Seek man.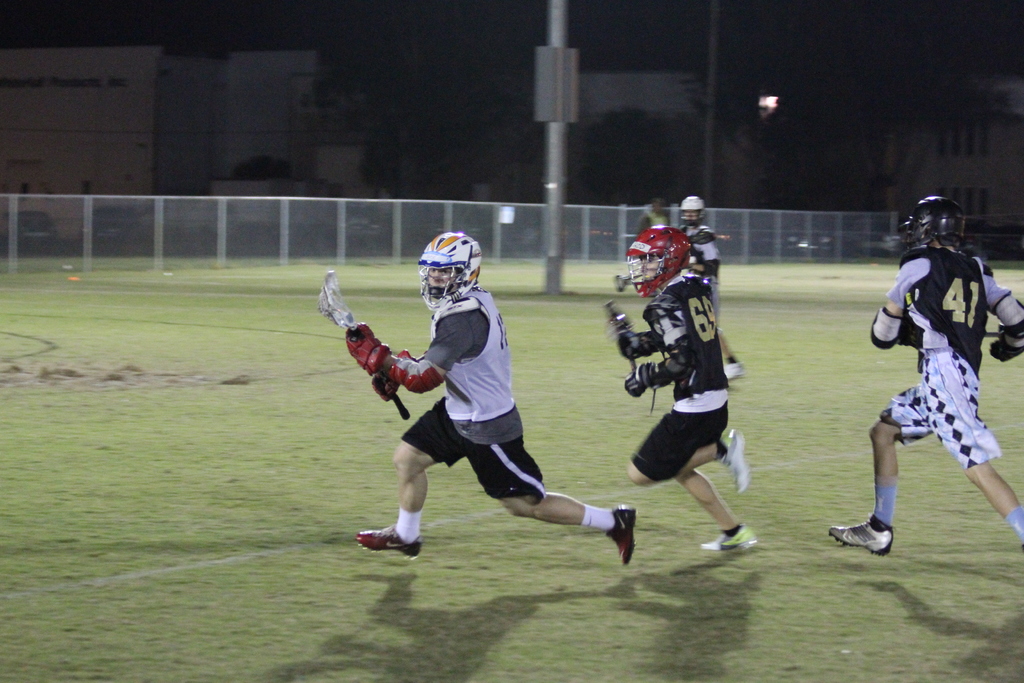
detection(828, 195, 1023, 554).
